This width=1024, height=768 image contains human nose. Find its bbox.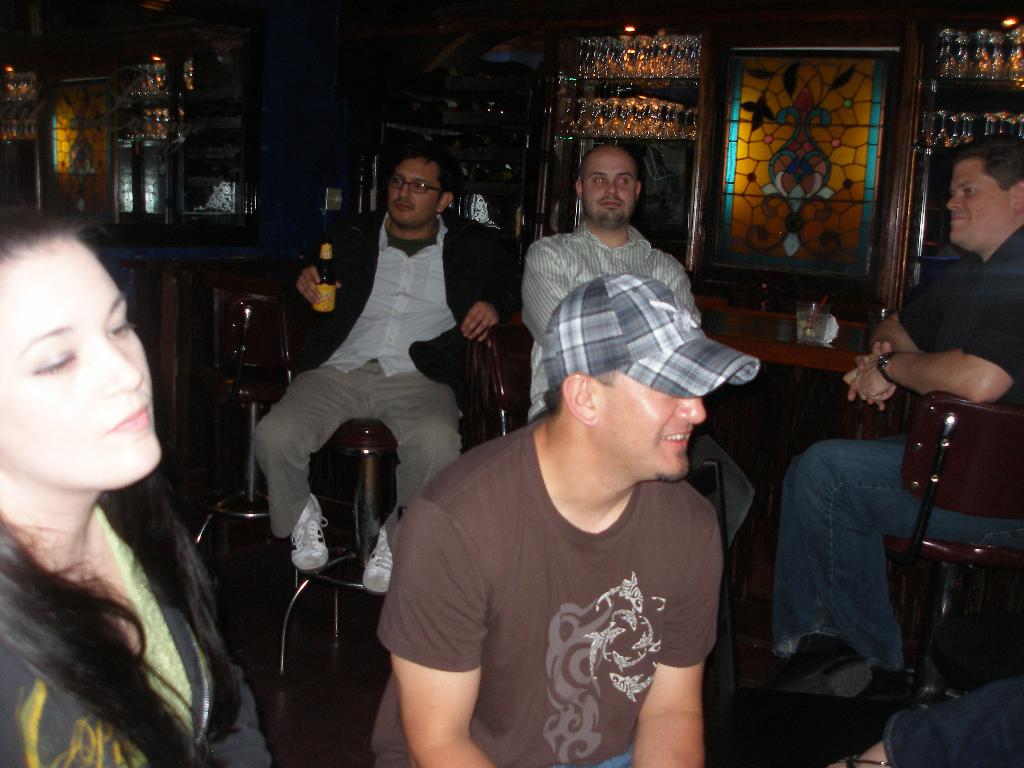
[100, 333, 143, 396].
